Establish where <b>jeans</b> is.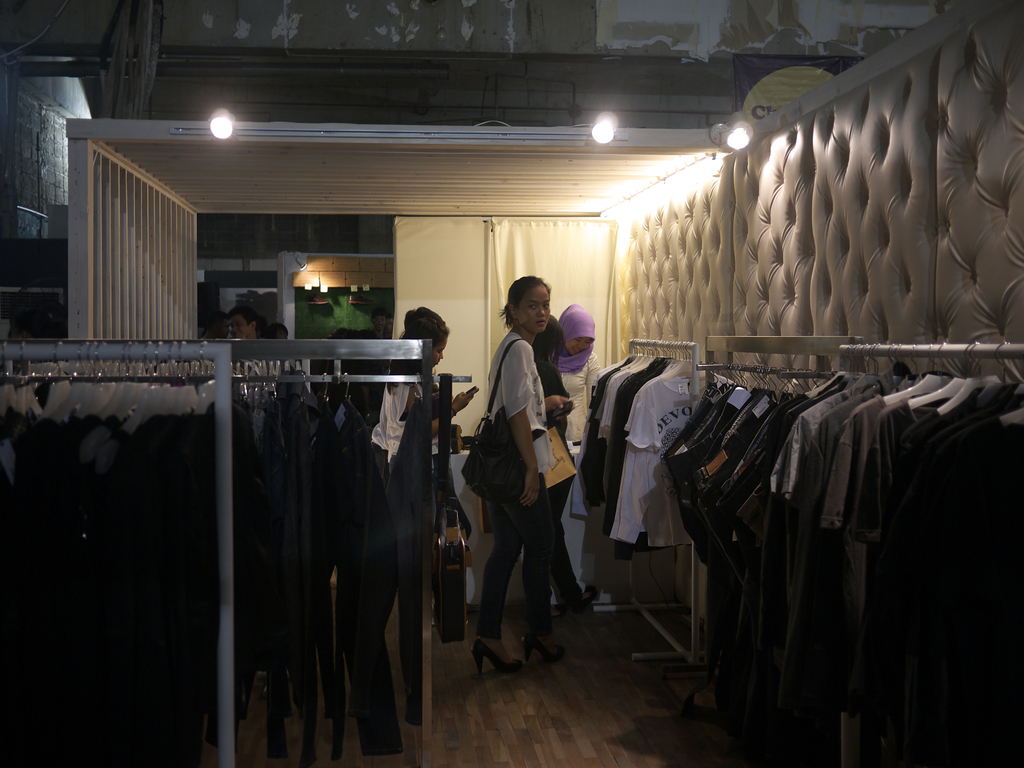
Established at rect(469, 463, 577, 664).
